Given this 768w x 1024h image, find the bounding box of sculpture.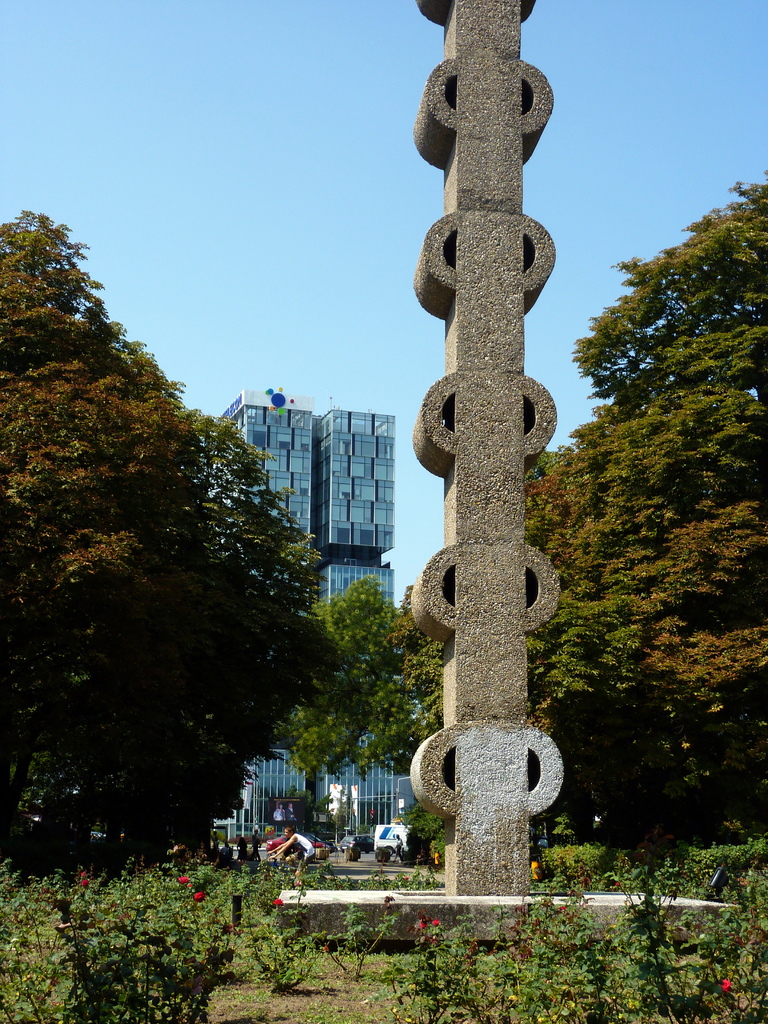
392 0 598 954.
